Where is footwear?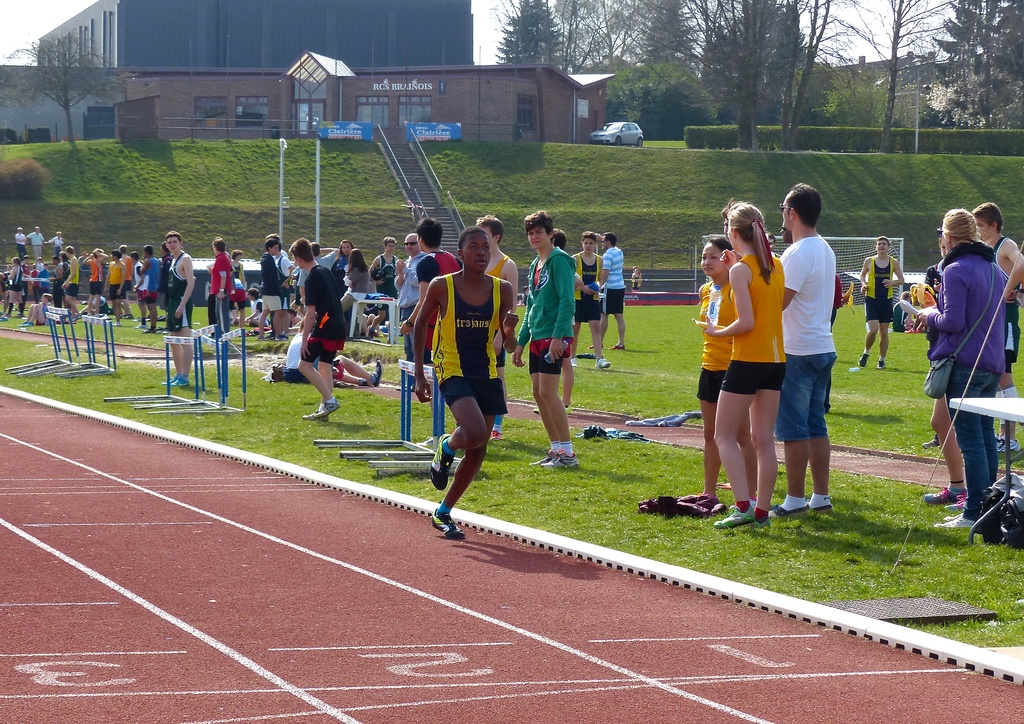
bbox=(426, 506, 466, 538).
